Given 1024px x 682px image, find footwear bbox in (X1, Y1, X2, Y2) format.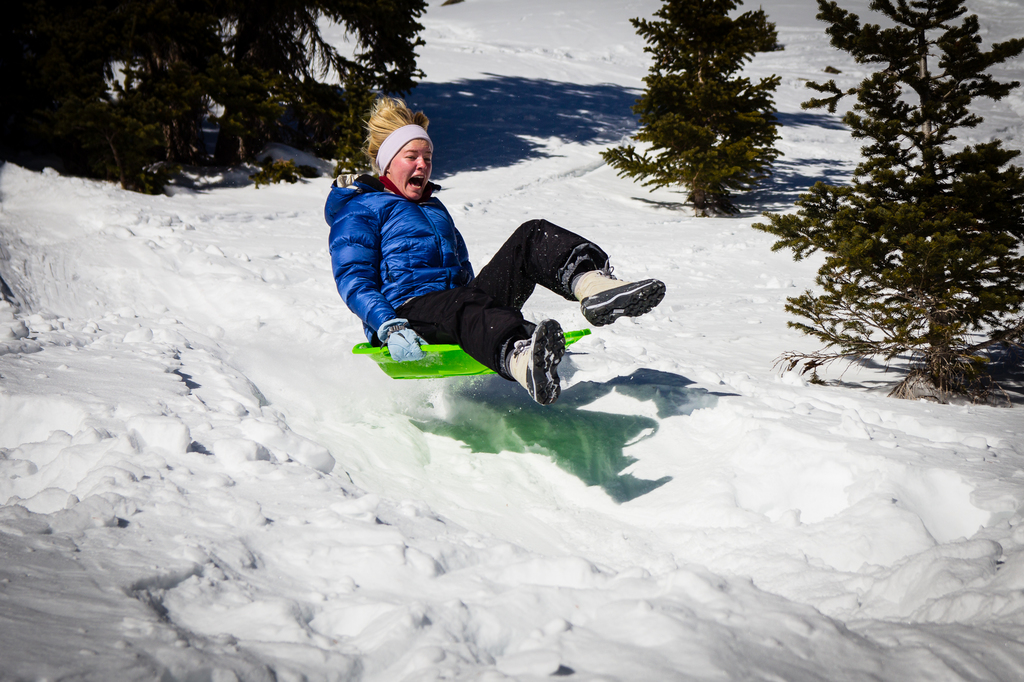
(572, 255, 667, 328).
